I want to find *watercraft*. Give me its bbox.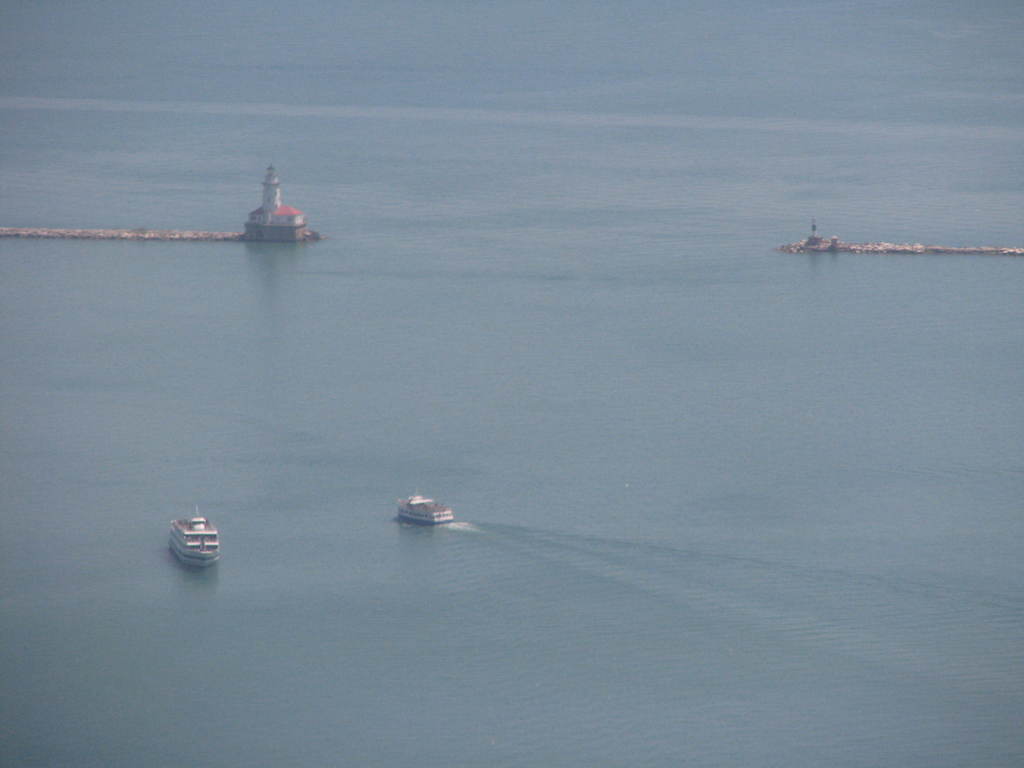
BBox(399, 492, 453, 527).
